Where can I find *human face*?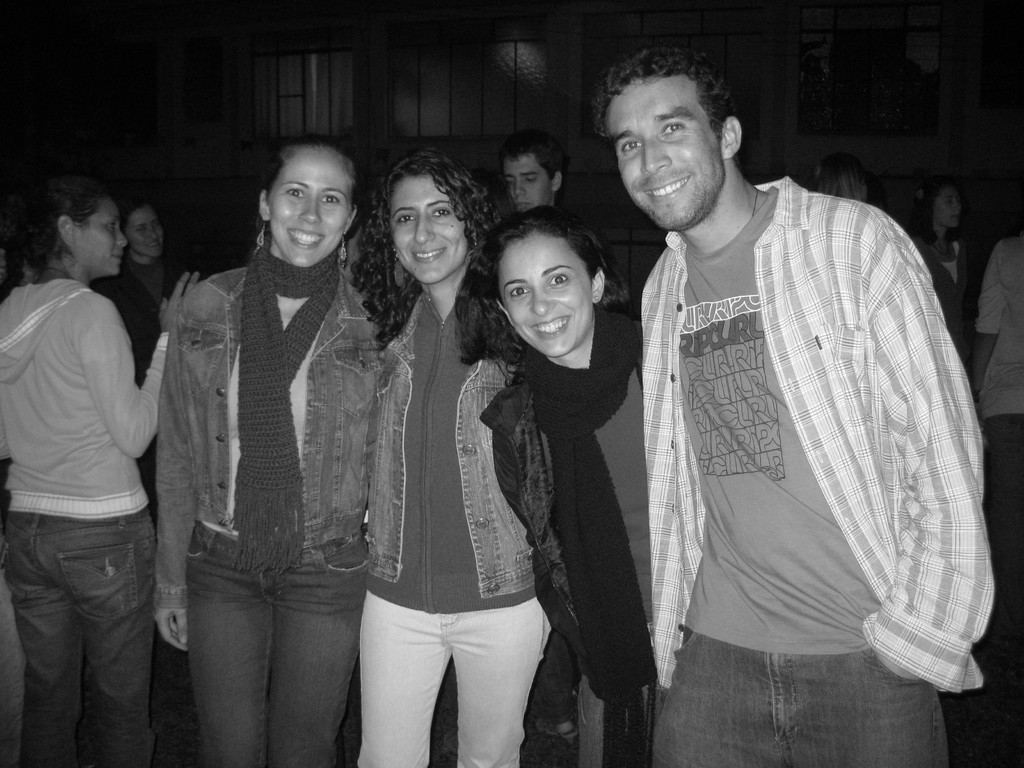
You can find it at pyautogui.locateOnScreen(500, 155, 548, 212).
